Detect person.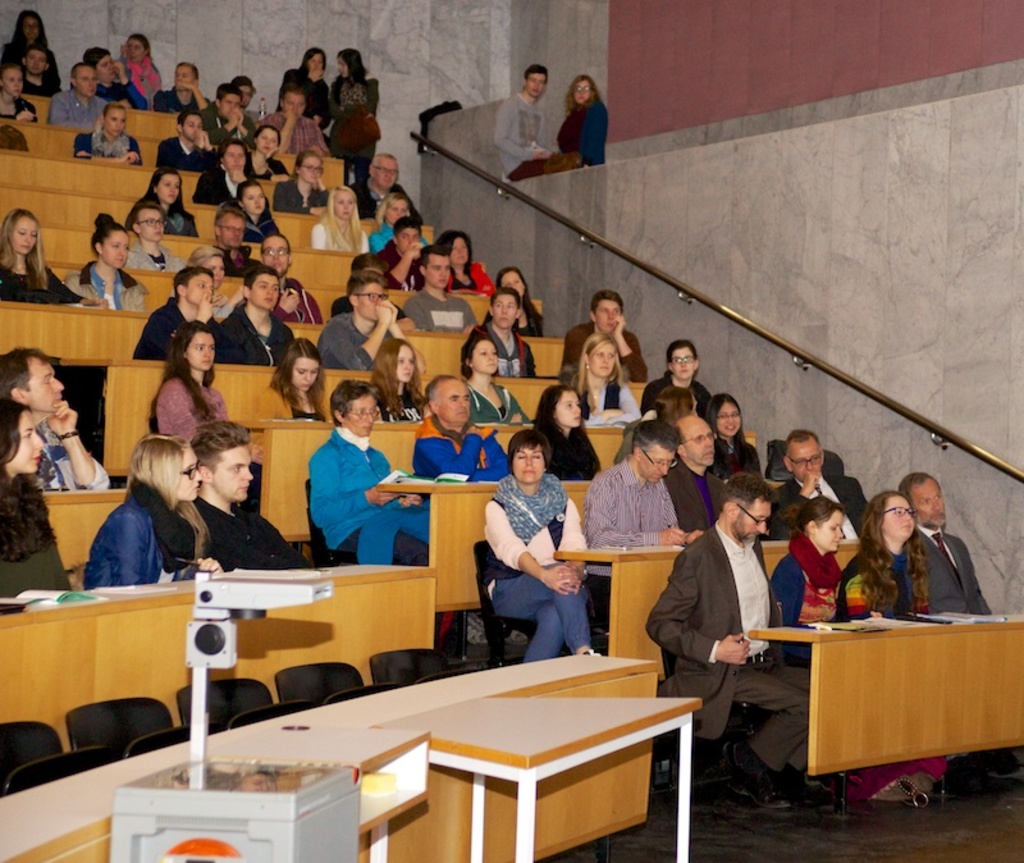
Detected at 474 287 538 385.
